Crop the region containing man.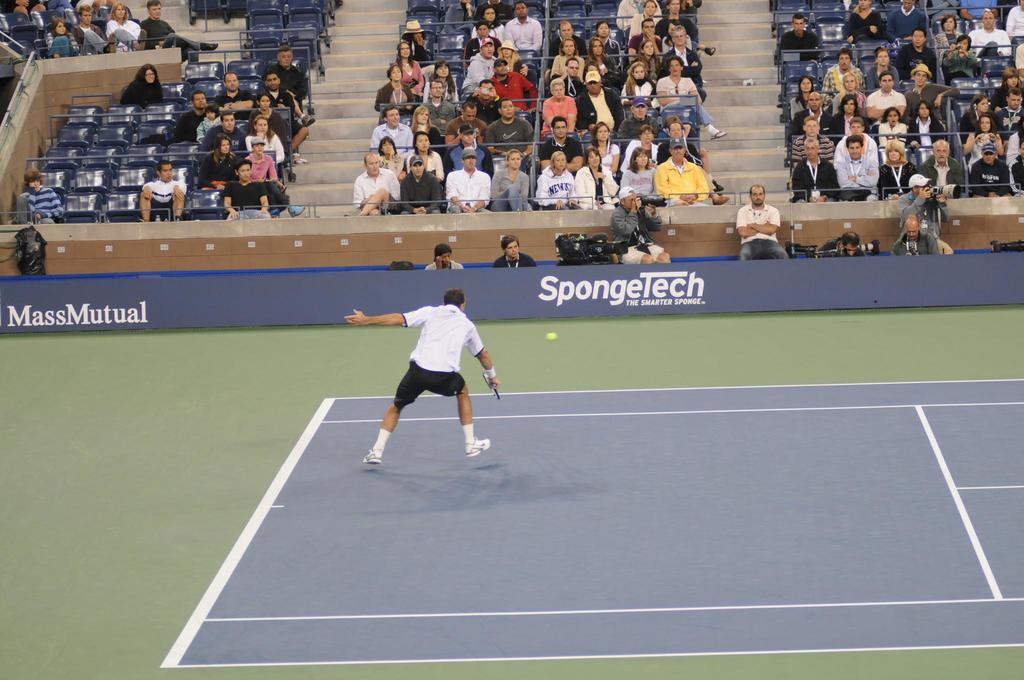
Crop region: (830,136,881,204).
